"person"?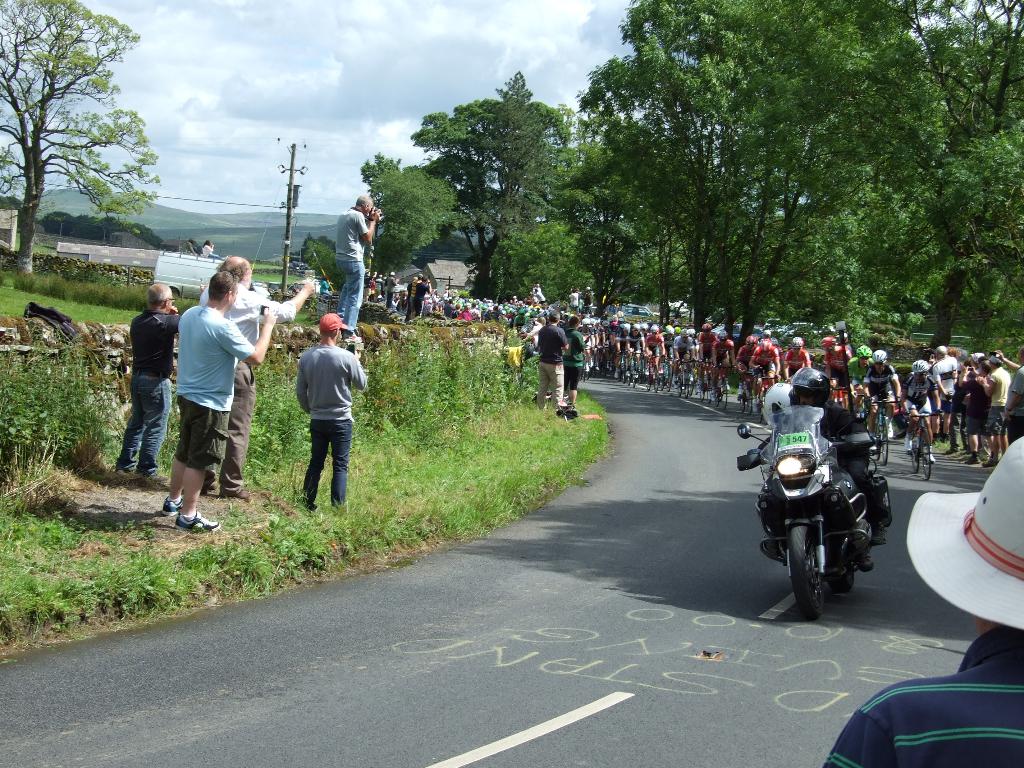
871:358:896:430
